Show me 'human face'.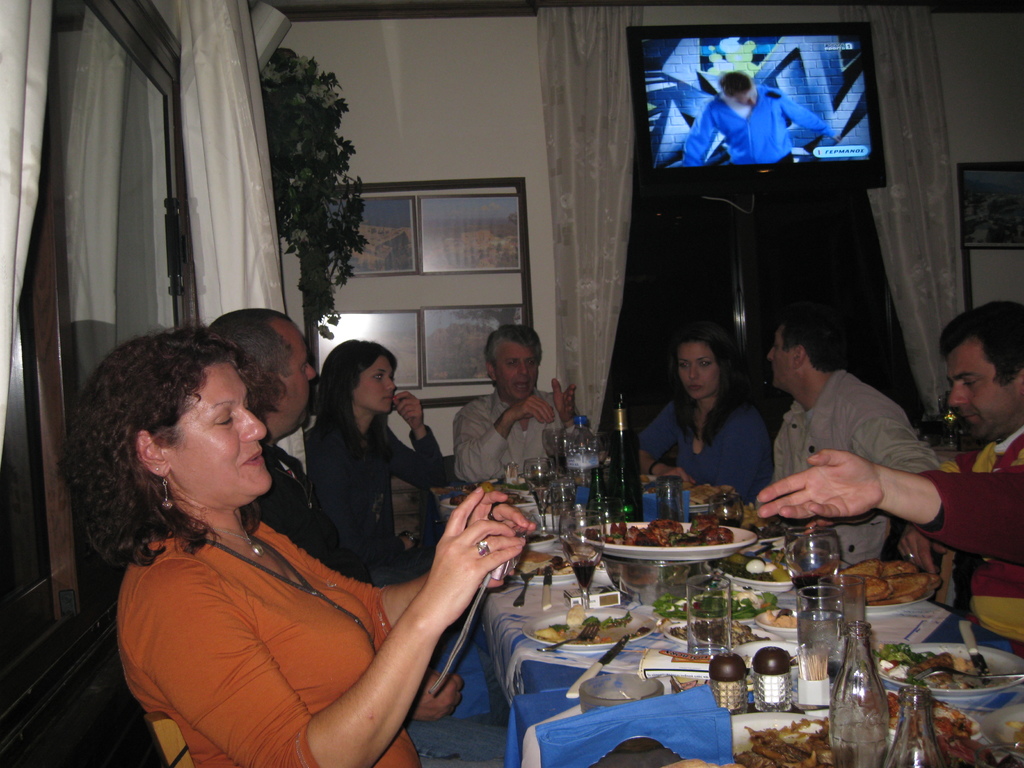
'human face' is here: 159,362,278,495.
